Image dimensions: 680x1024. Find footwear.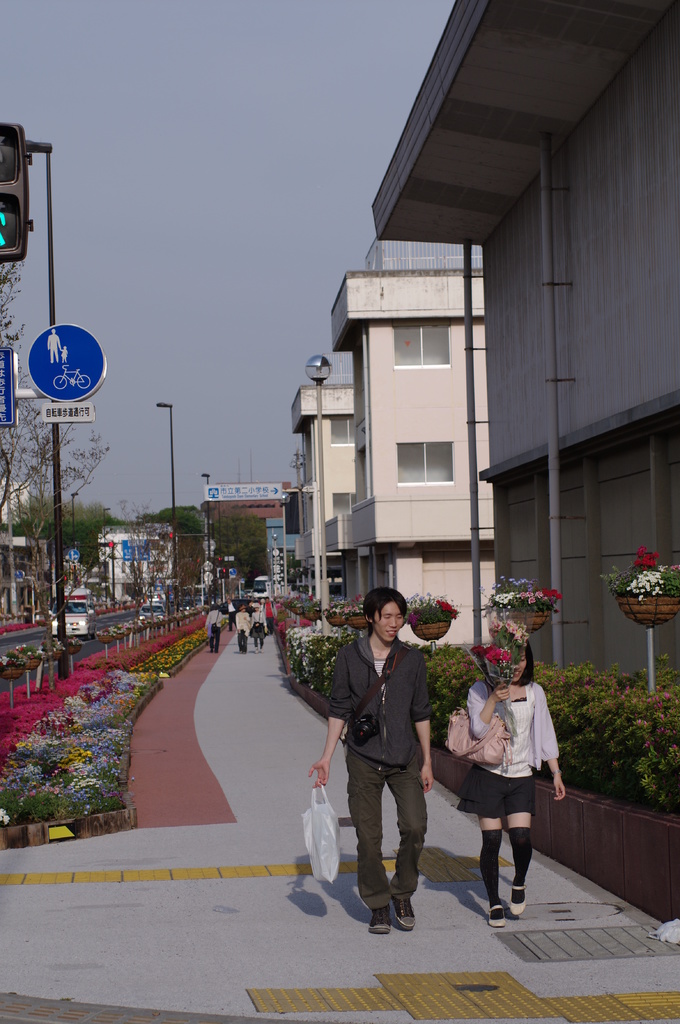
bbox=[489, 904, 507, 929].
